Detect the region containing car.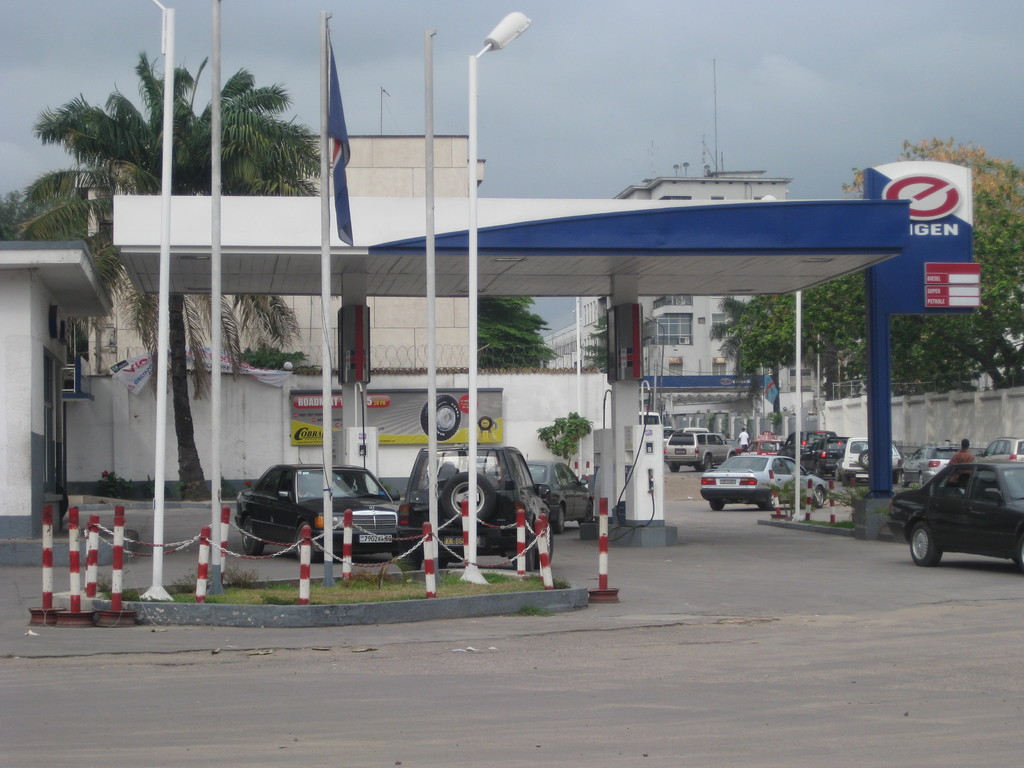
(665,431,728,470).
